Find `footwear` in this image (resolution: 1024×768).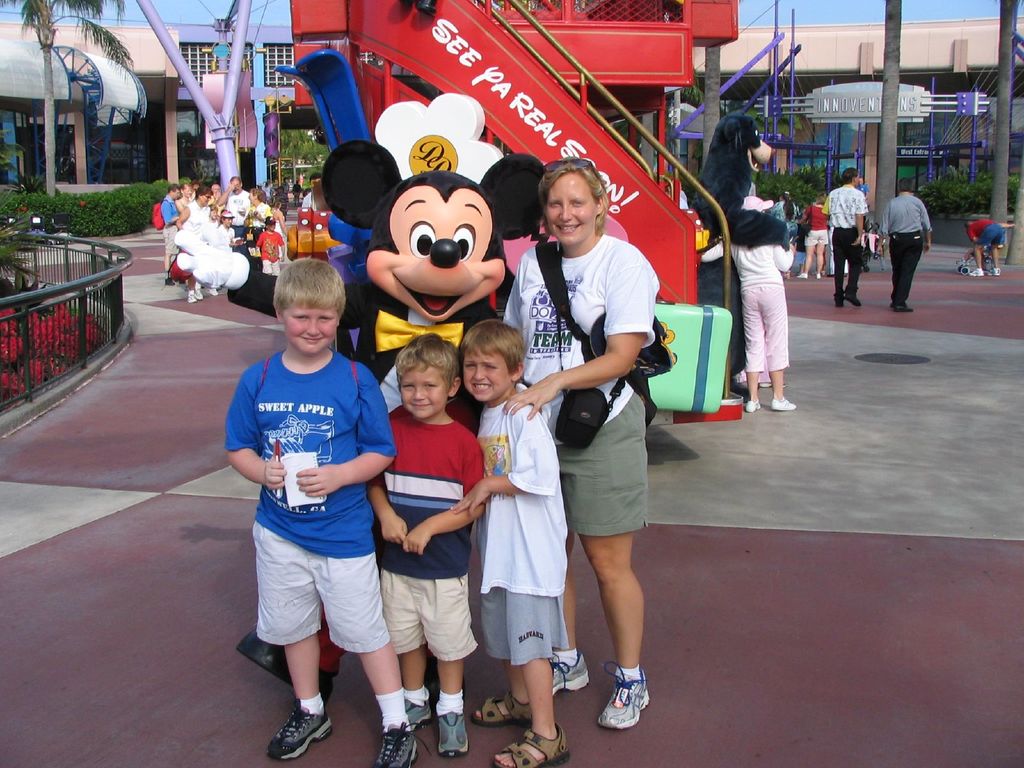
l=267, t=696, r=334, b=762.
